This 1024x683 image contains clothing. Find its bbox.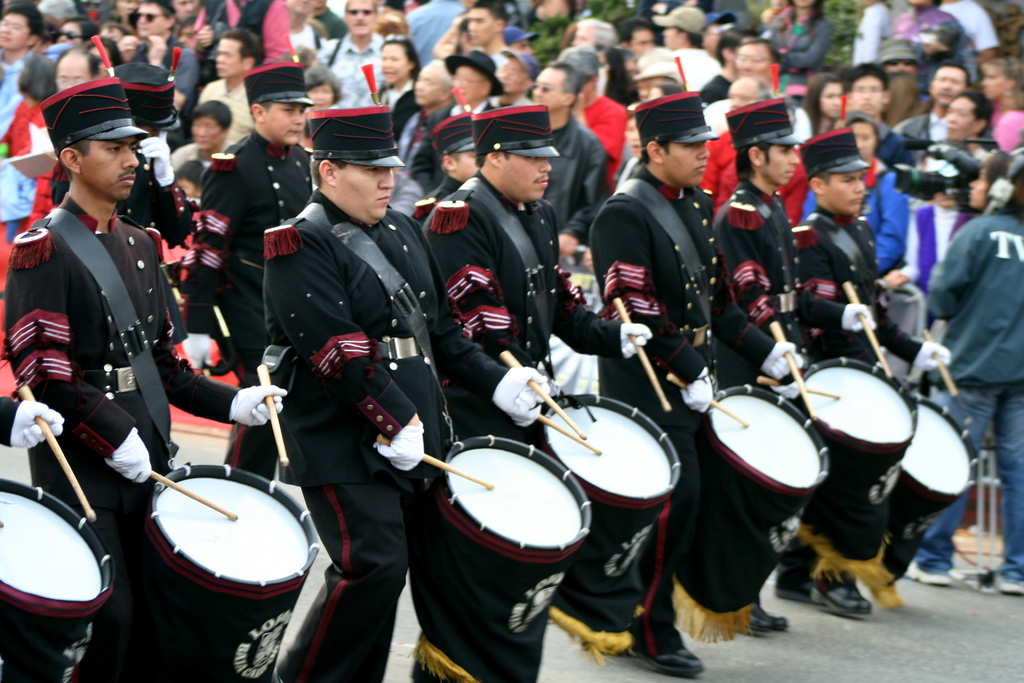
bbox=[543, 112, 612, 270].
